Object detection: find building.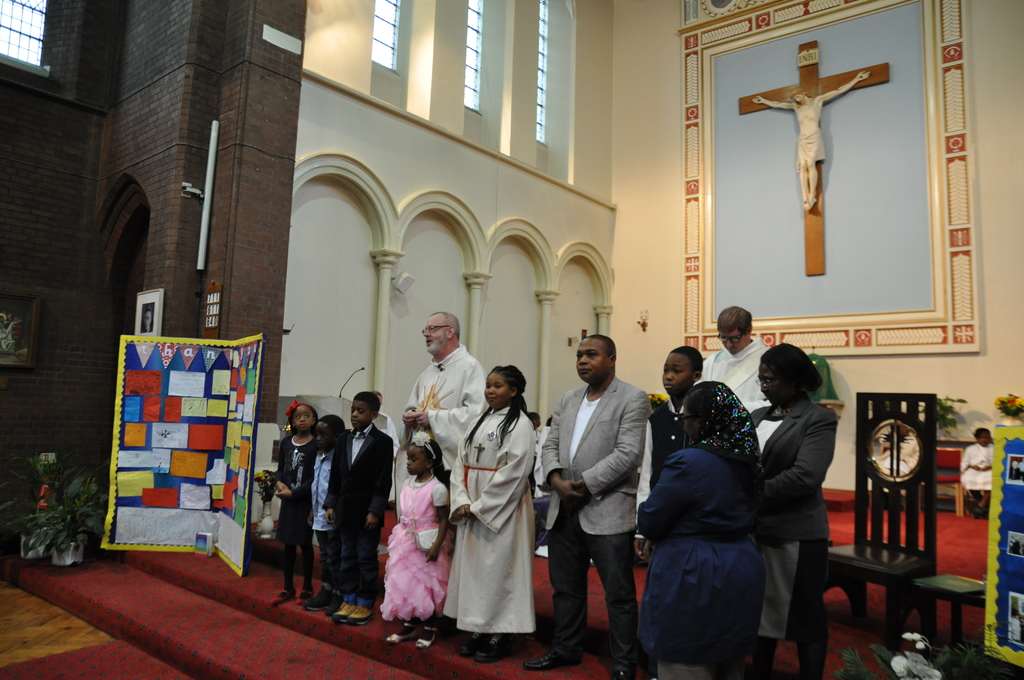
{"left": 0, "top": 0, "right": 1023, "bottom": 679}.
